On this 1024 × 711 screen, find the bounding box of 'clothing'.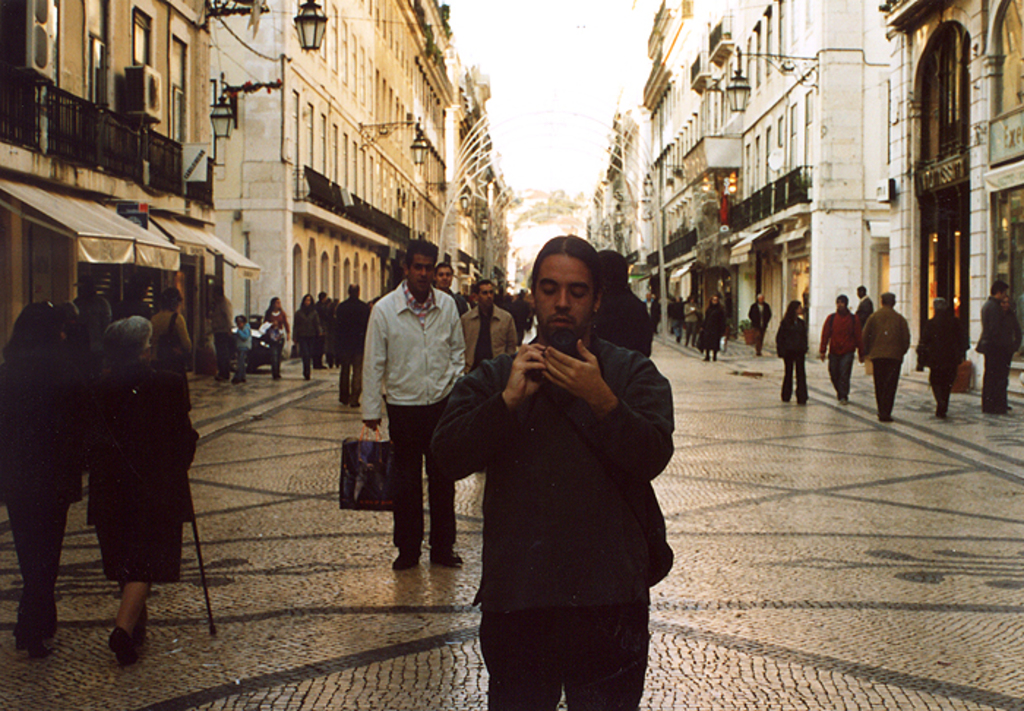
Bounding box: locate(259, 304, 287, 385).
